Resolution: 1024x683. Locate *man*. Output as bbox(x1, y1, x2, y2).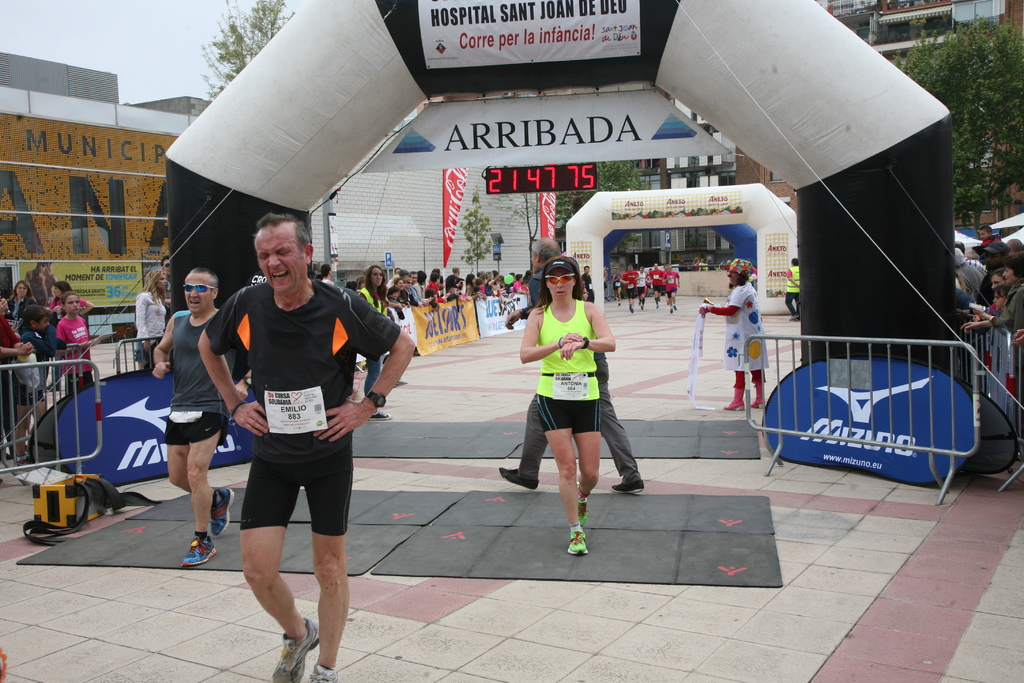
bbox(495, 234, 644, 492).
